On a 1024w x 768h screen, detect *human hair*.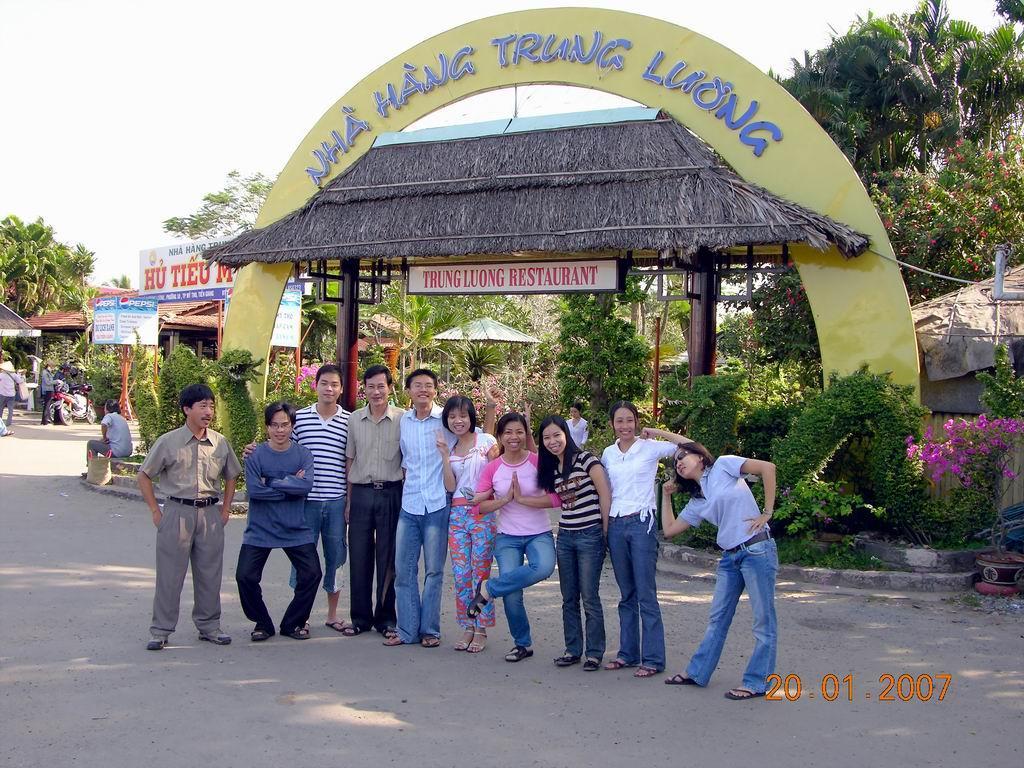
bbox(177, 388, 211, 416).
